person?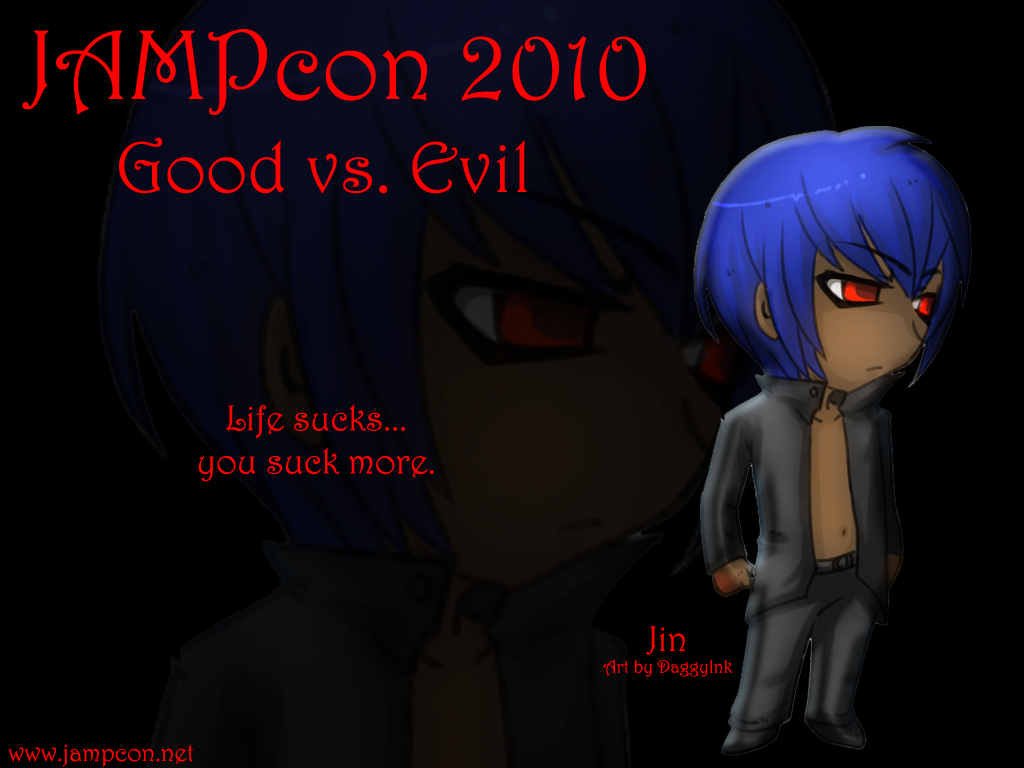
700, 100, 976, 759
